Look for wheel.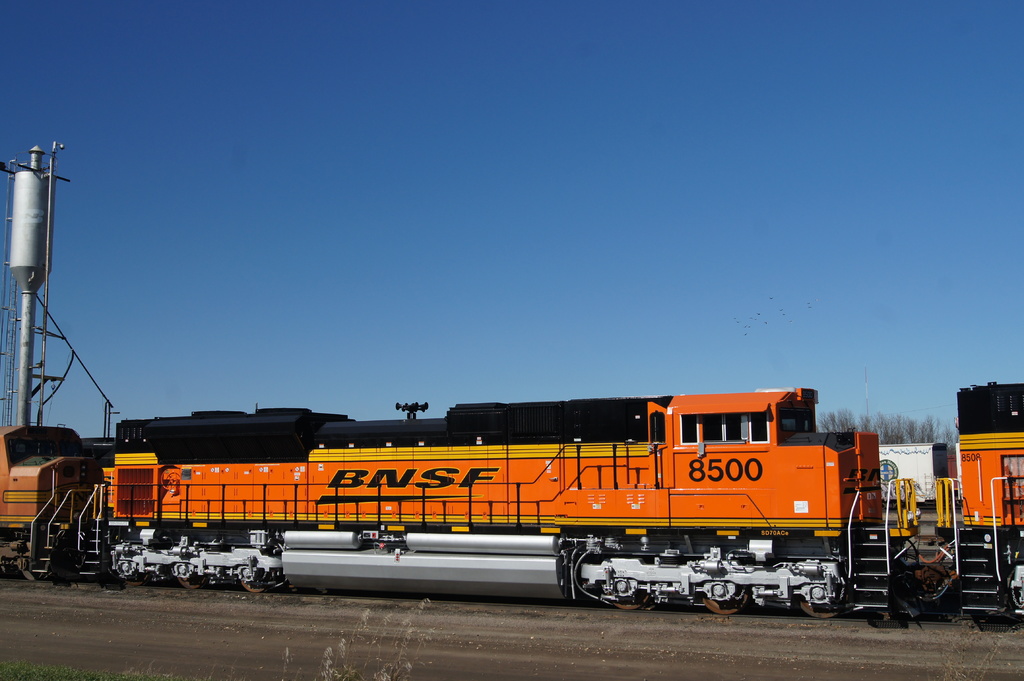
Found: x1=797 y1=593 x2=842 y2=619.
